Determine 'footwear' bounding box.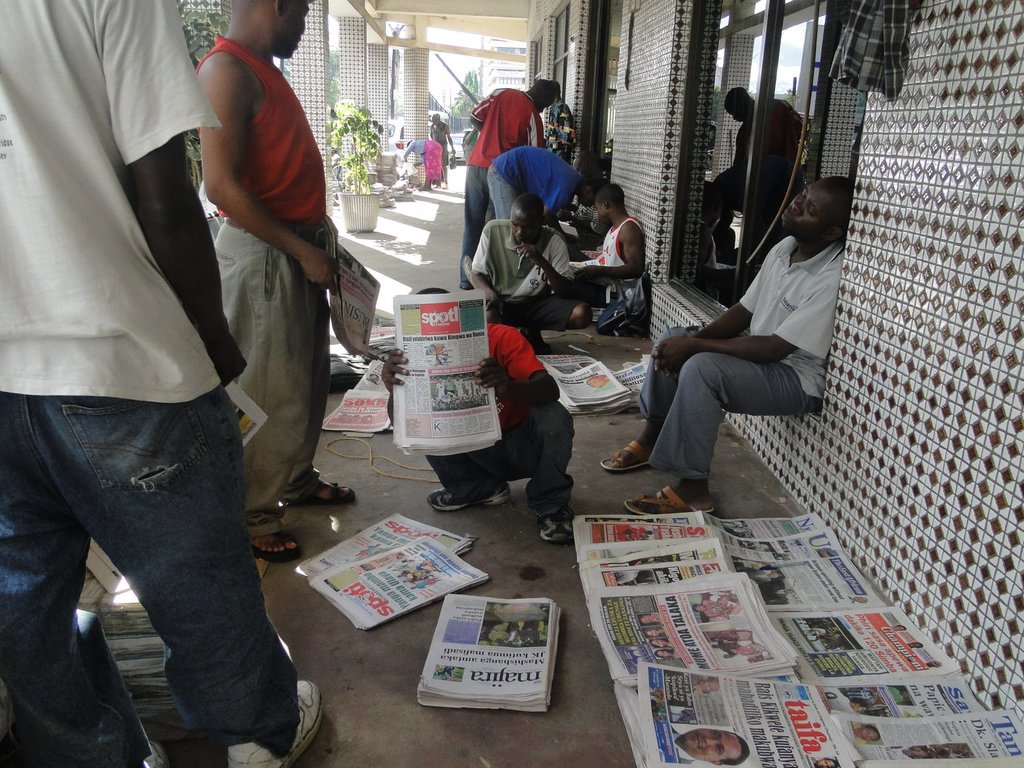
Determined: l=537, t=516, r=572, b=547.
